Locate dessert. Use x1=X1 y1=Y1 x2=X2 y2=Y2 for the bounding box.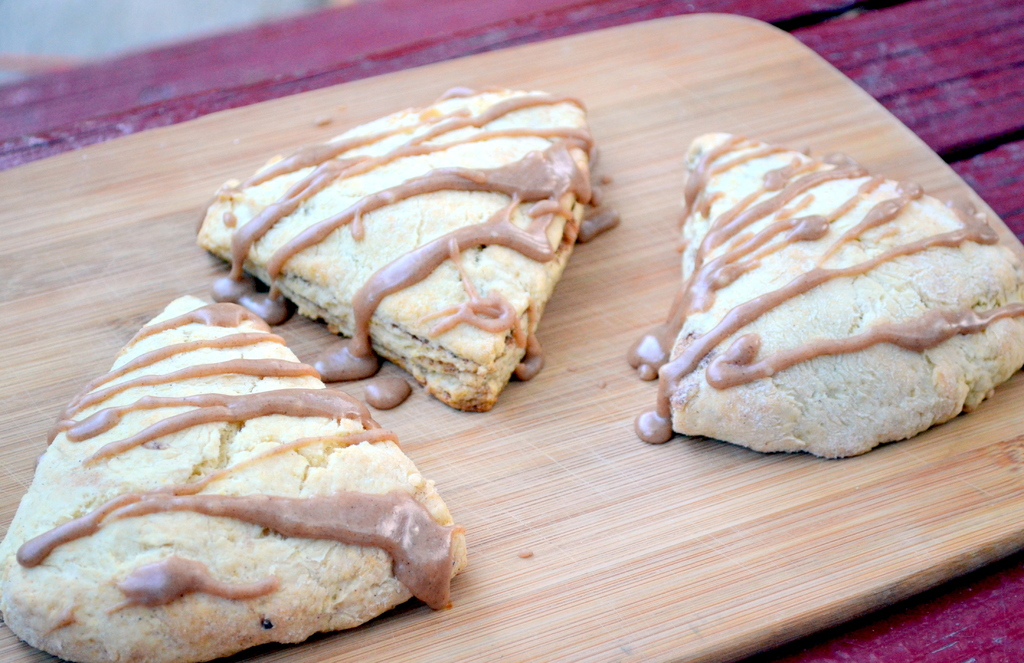
x1=641 y1=125 x2=1023 y2=475.
